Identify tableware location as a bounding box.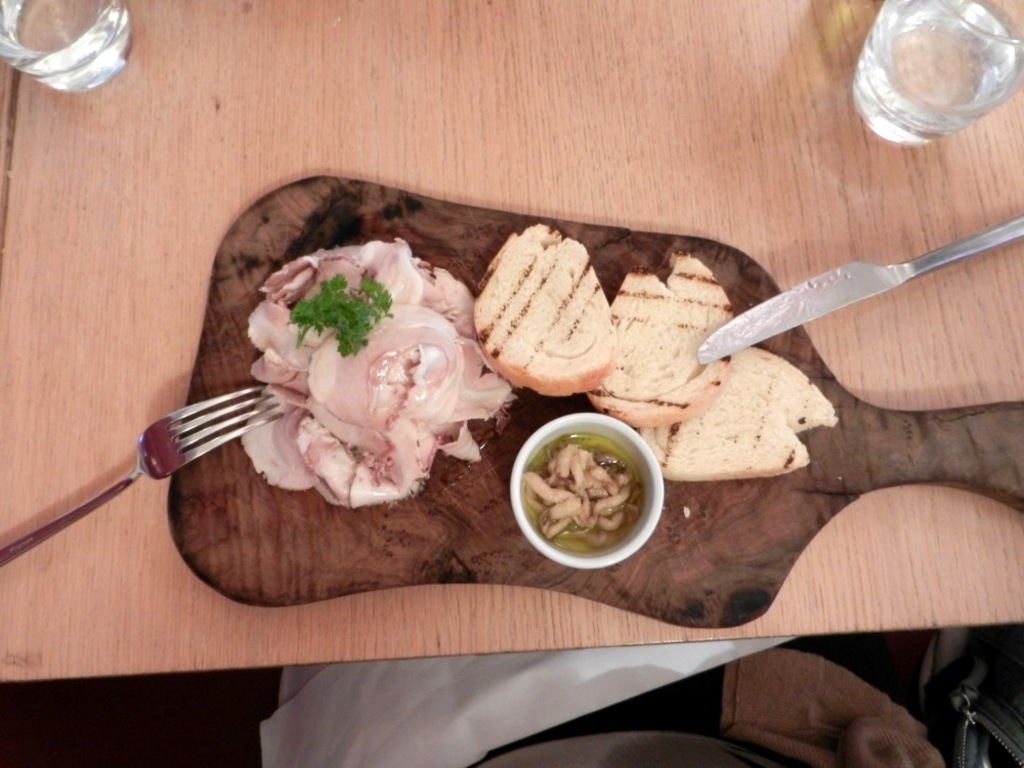
{"x1": 698, "y1": 214, "x2": 1023, "y2": 365}.
